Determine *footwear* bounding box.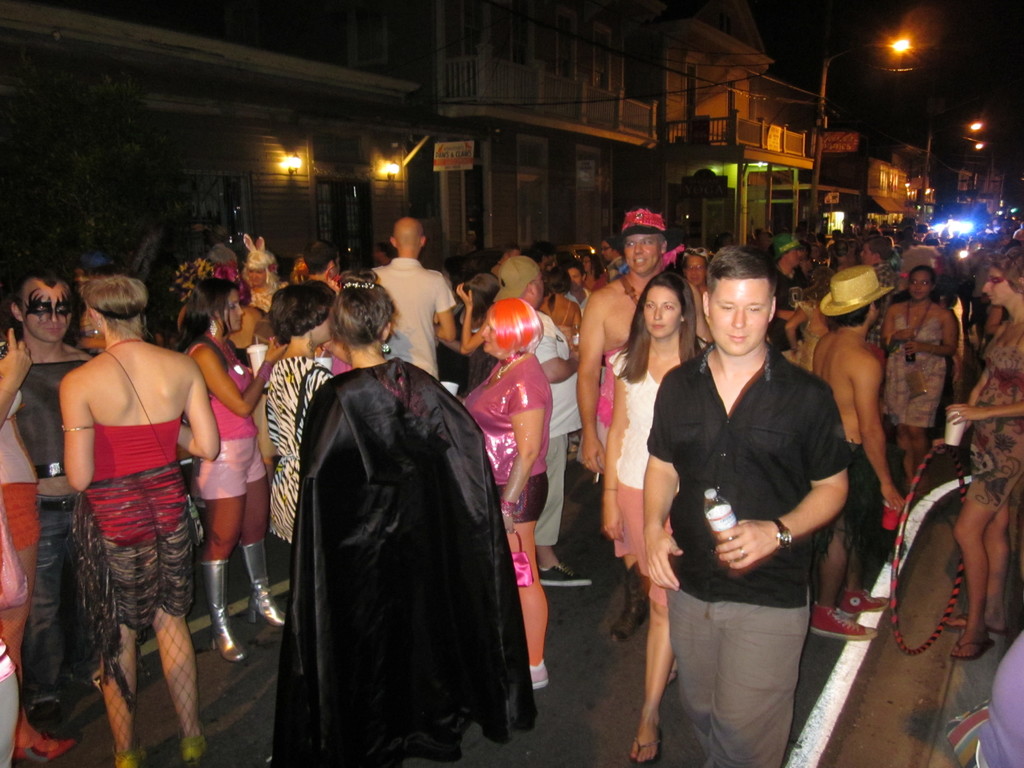
Determined: rect(607, 571, 650, 646).
